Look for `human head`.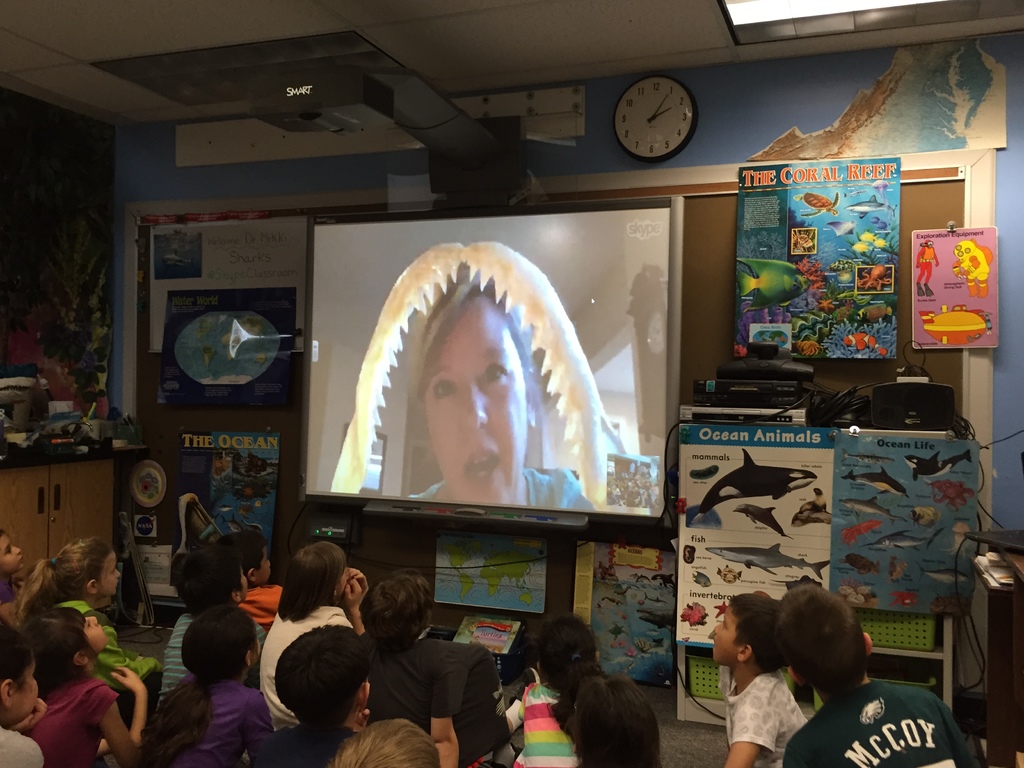
Found: box(174, 601, 268, 679).
